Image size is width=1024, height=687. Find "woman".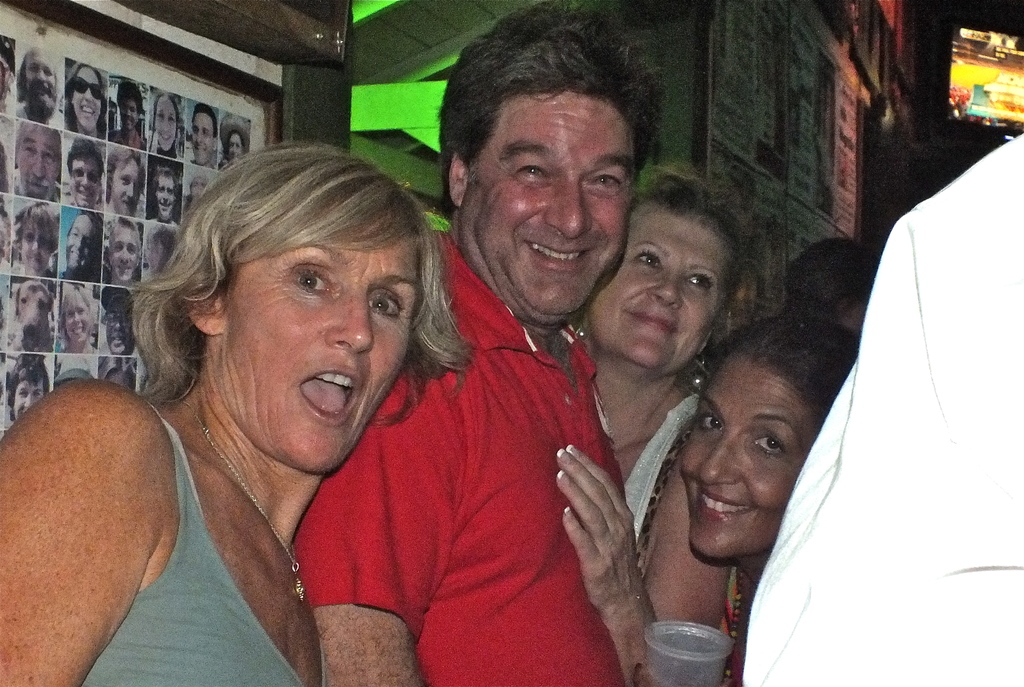
Rect(0, 140, 477, 686).
